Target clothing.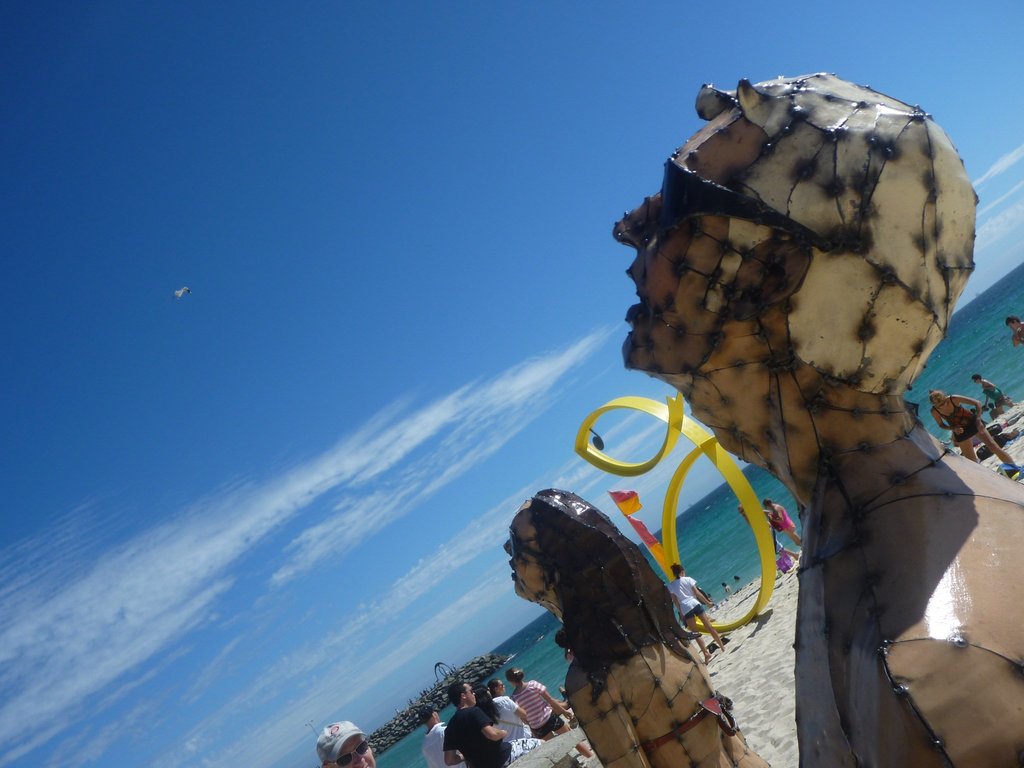
Target region: [left=420, top=721, right=461, bottom=767].
